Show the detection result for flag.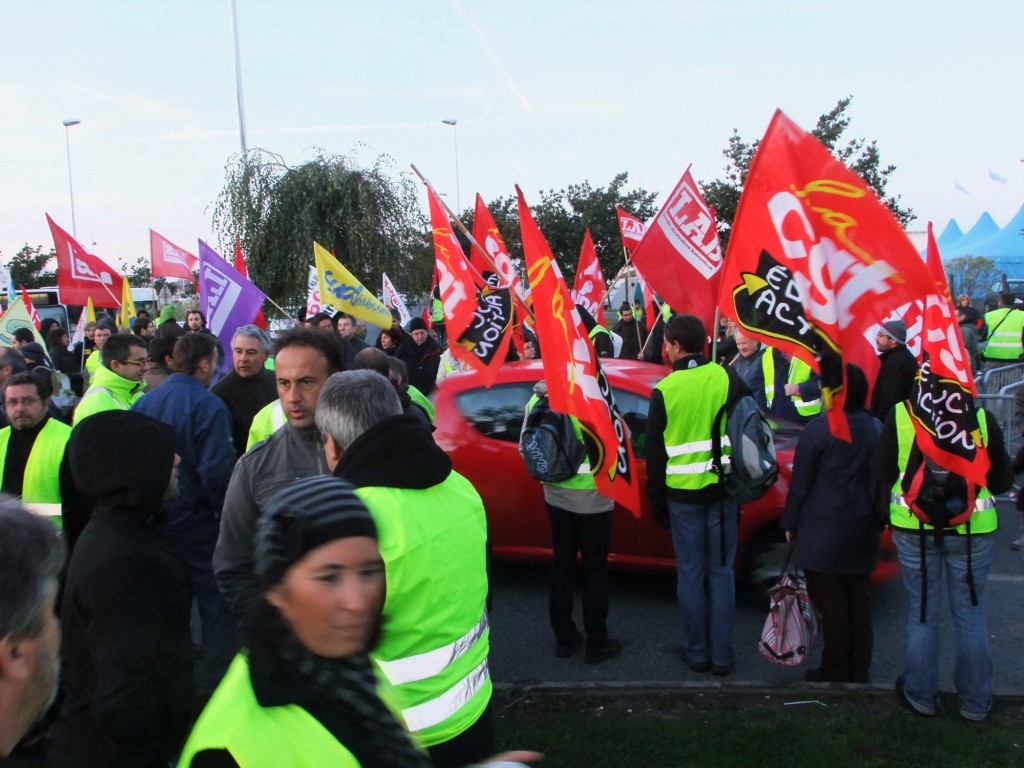
[x1=384, y1=272, x2=415, y2=327].
